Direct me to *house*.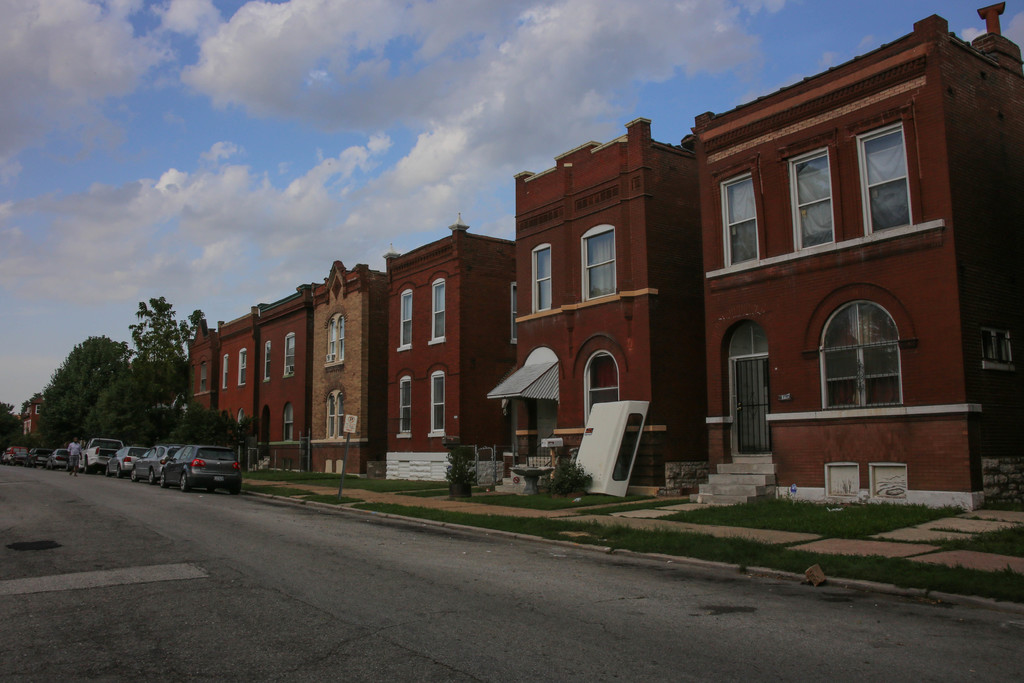
Direction: l=22, t=395, r=47, b=436.
